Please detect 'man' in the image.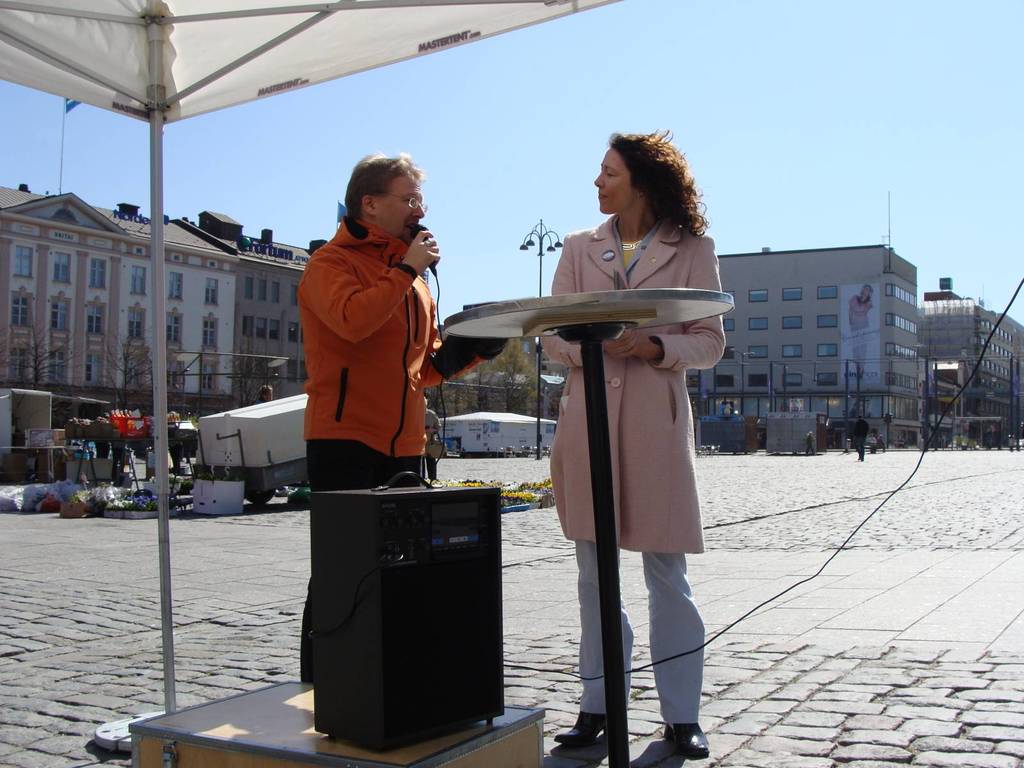
{"left": 260, "top": 380, "right": 272, "bottom": 412}.
